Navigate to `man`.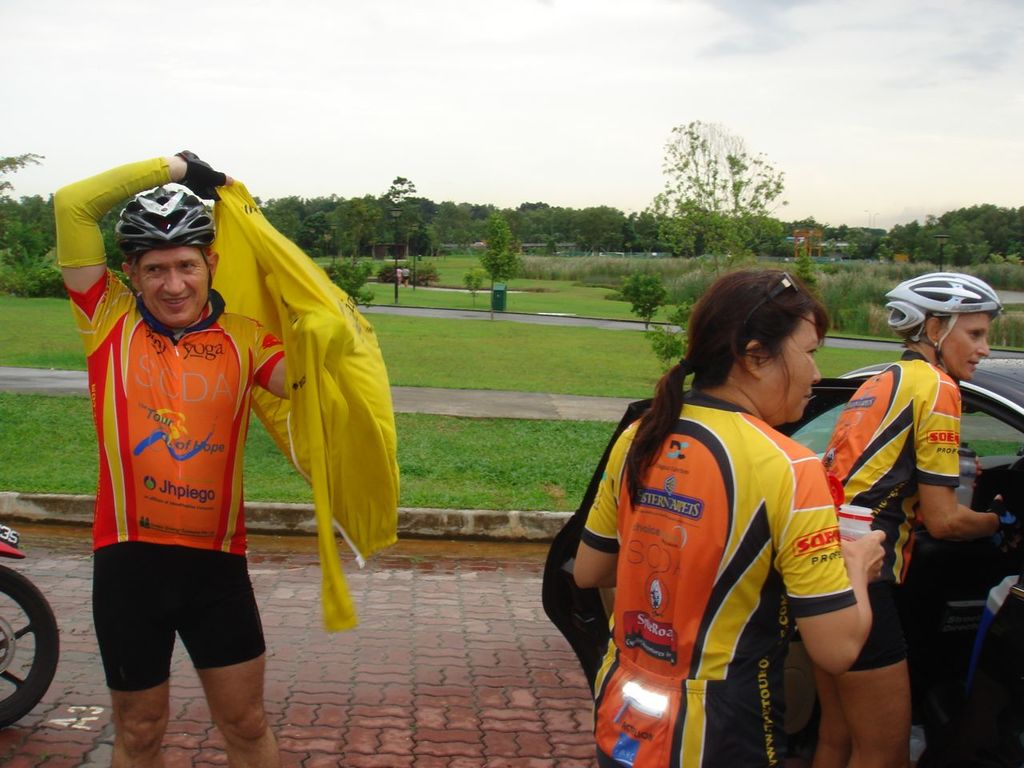
Navigation target: [x1=58, y1=204, x2=311, y2=749].
